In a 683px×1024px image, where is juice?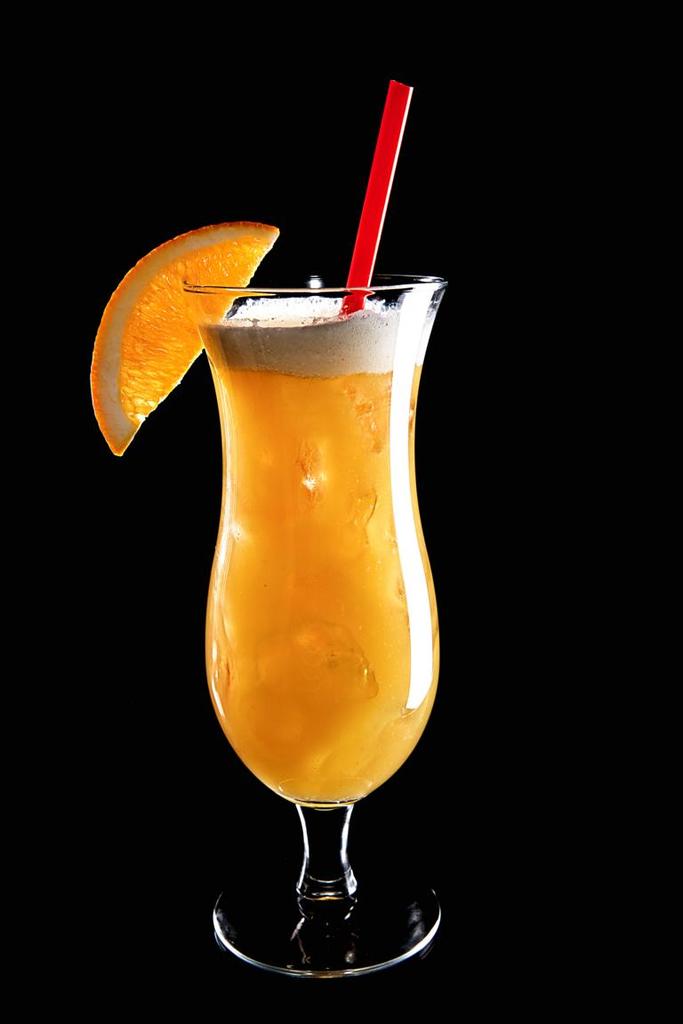
l=129, t=302, r=468, b=784.
